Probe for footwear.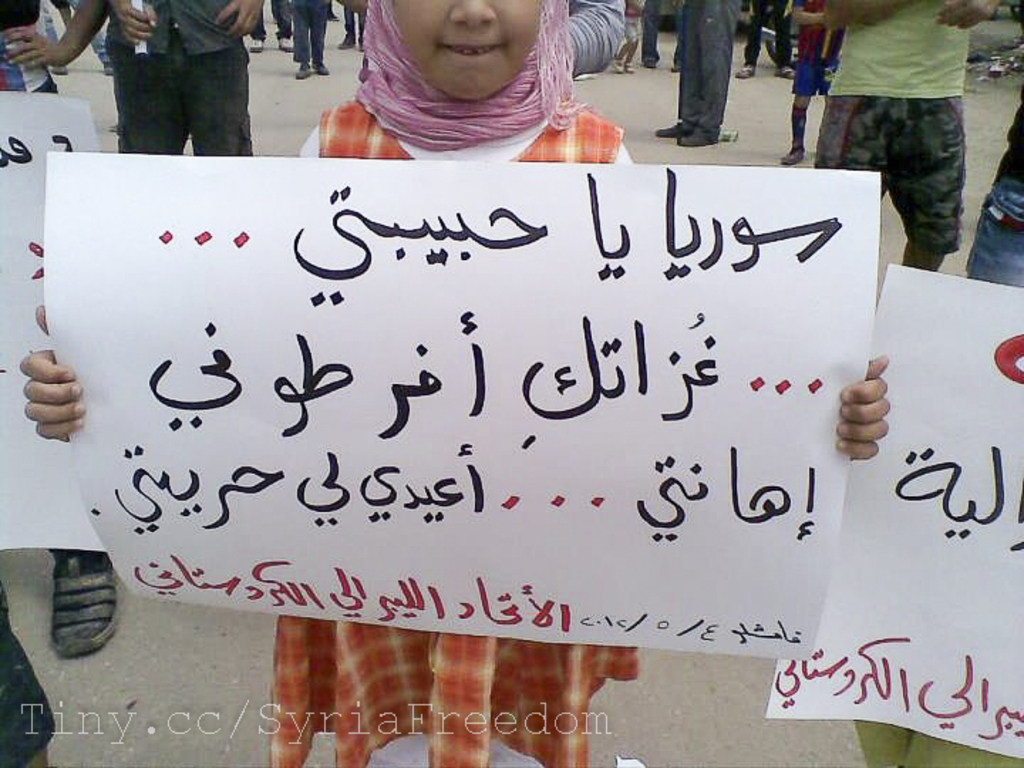
Probe result: {"left": 731, "top": 65, "right": 751, "bottom": 77}.
